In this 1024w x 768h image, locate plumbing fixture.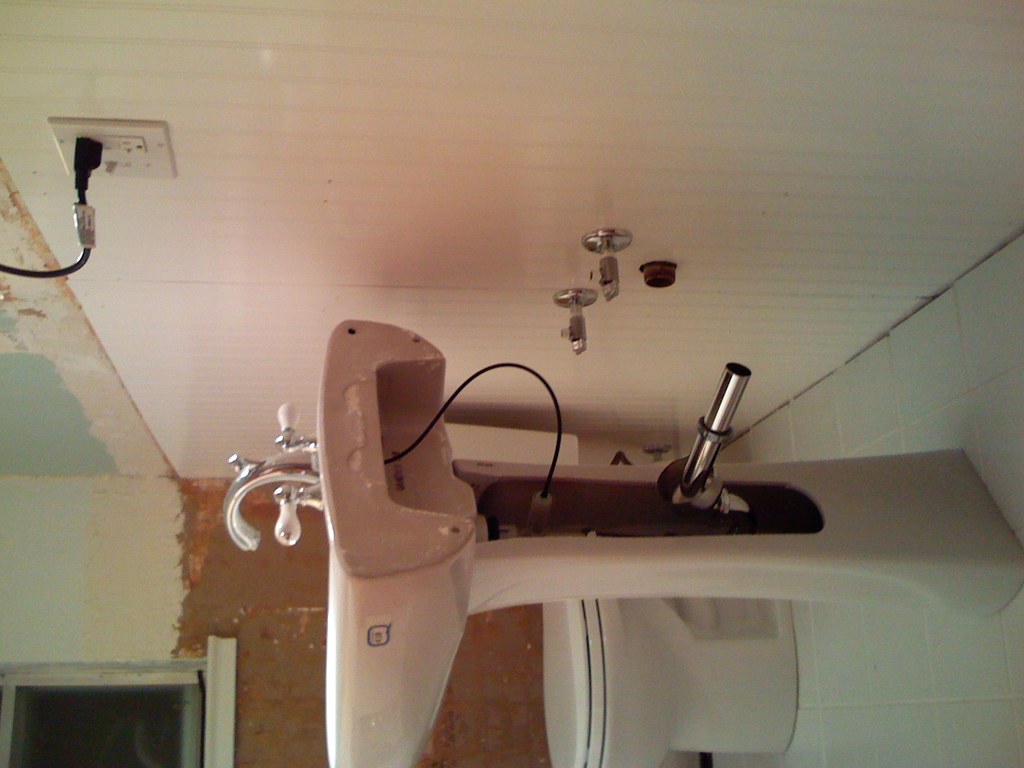
Bounding box: (left=220, top=407, right=312, bottom=548).
